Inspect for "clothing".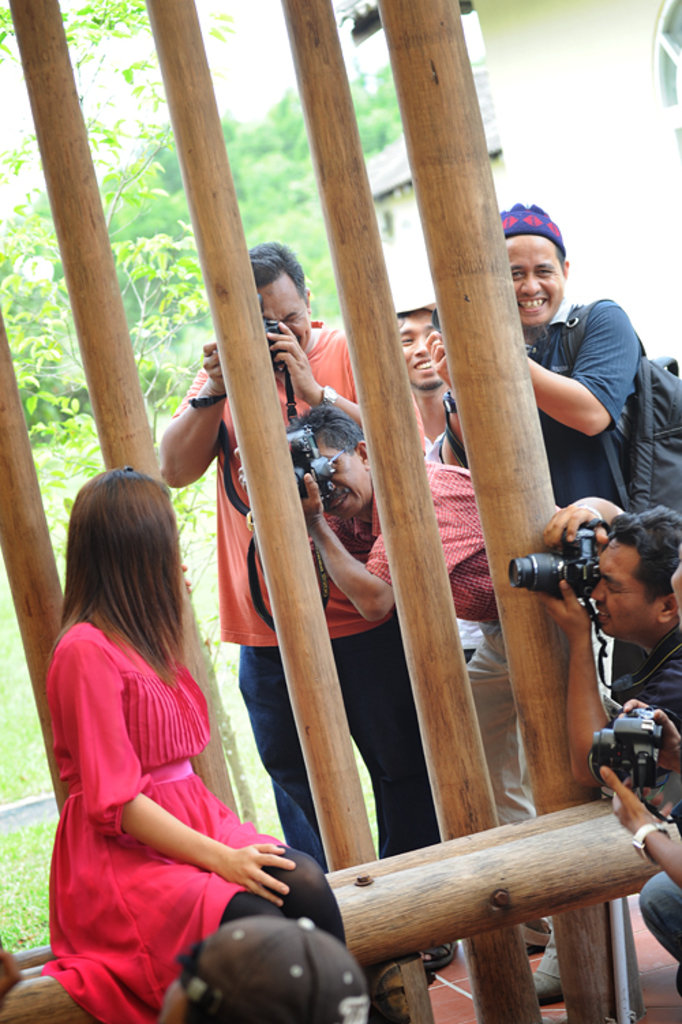
Inspection: select_region(649, 642, 681, 732).
